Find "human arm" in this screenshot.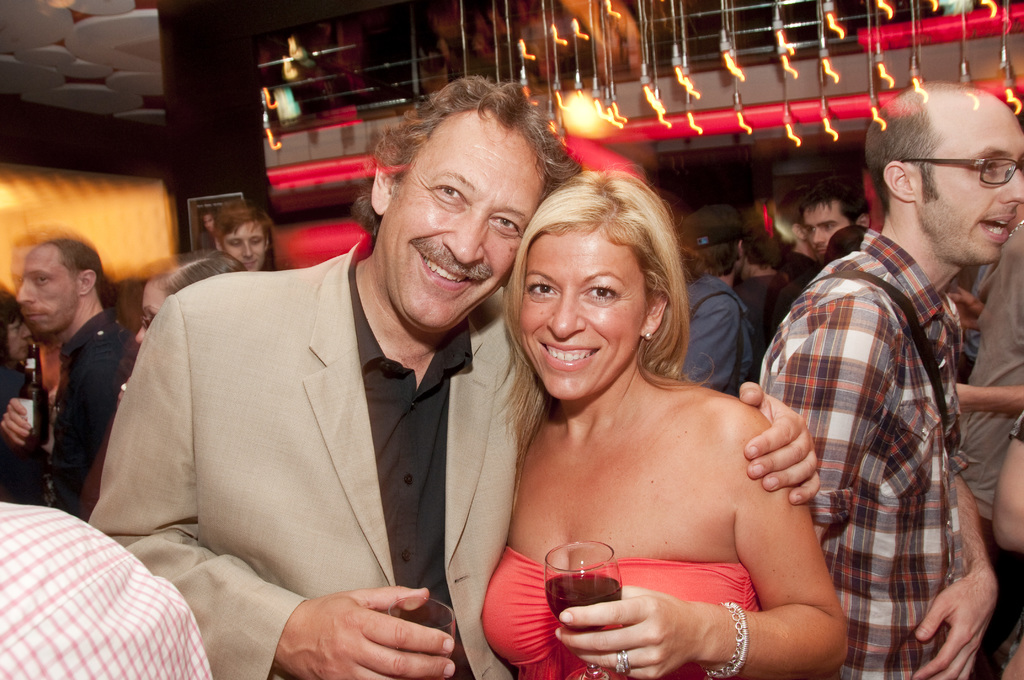
The bounding box for "human arm" is box=[88, 298, 454, 679].
